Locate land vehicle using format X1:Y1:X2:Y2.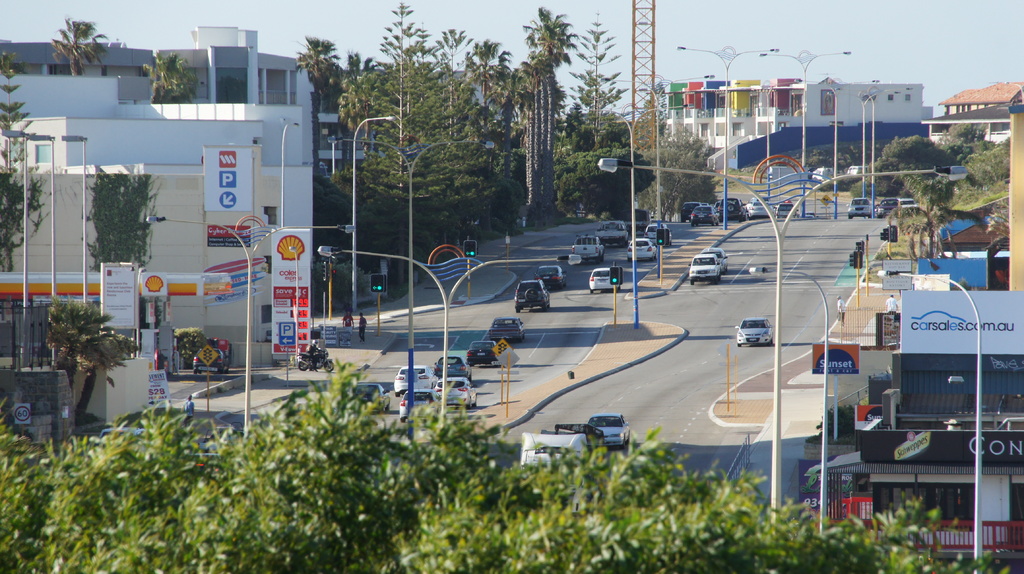
588:410:632:450.
